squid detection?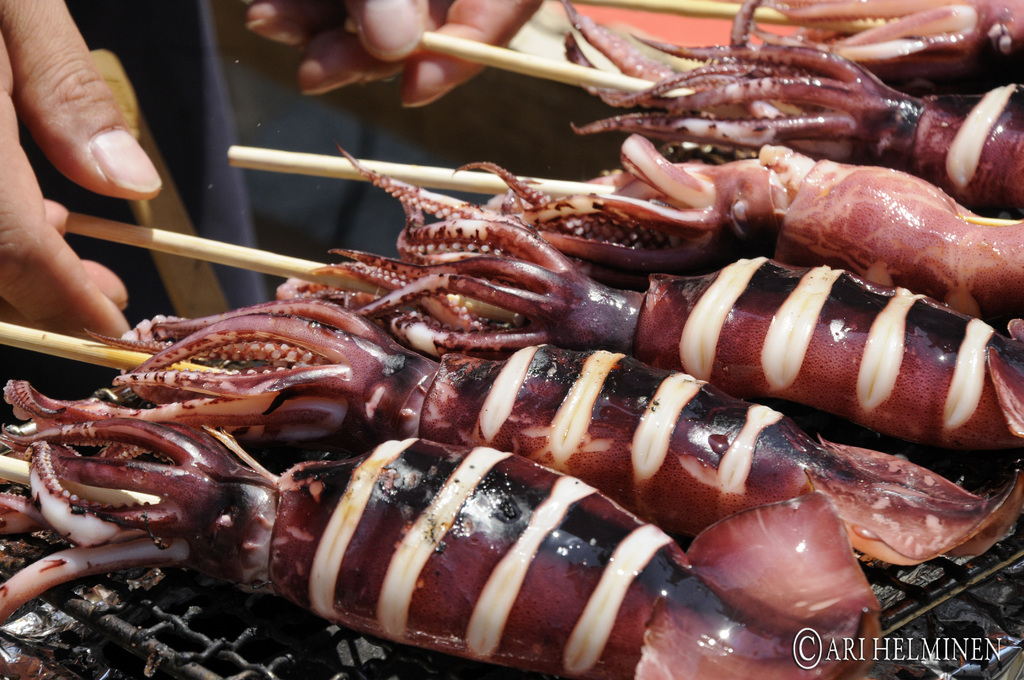
450:133:1023:330
